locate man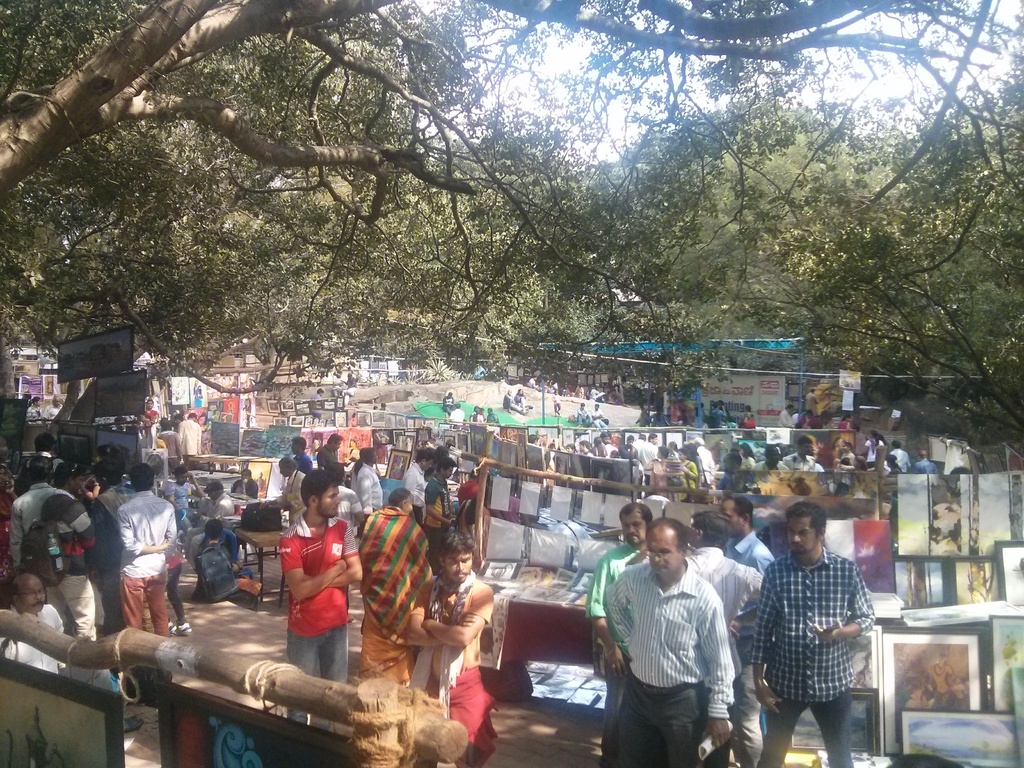
select_region(502, 389, 525, 415)
